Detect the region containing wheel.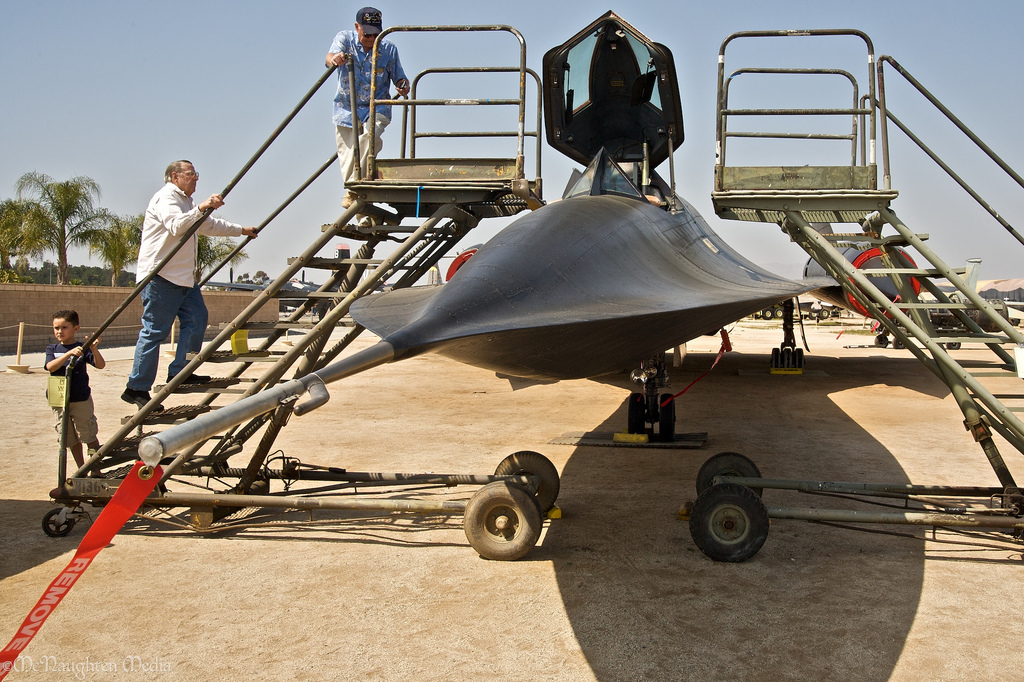
region(489, 454, 560, 515).
